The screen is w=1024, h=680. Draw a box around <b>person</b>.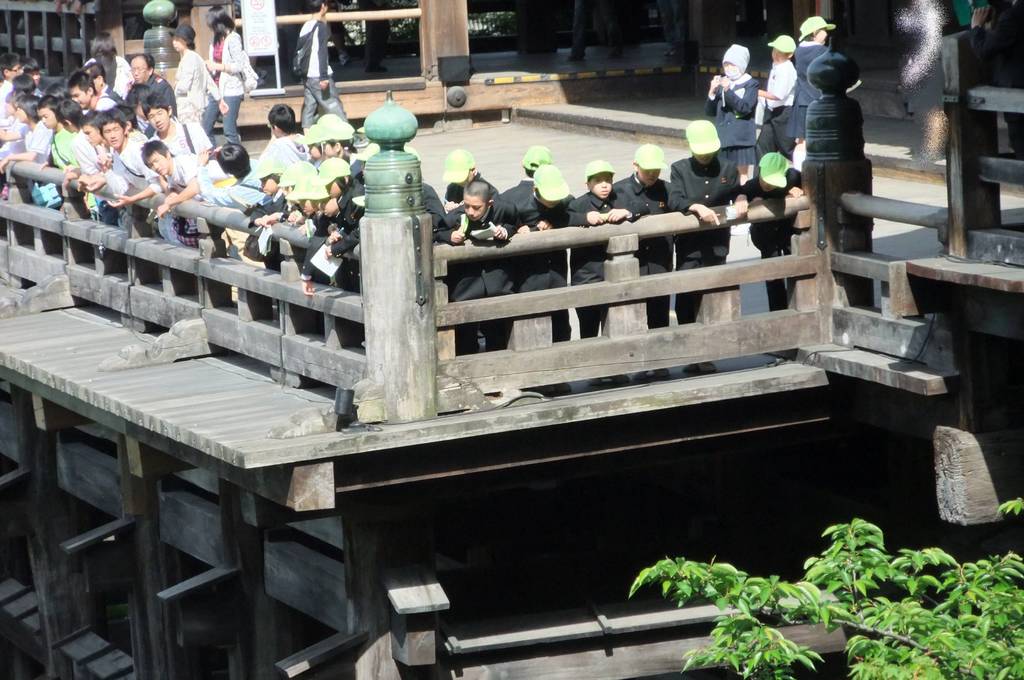
(x1=566, y1=158, x2=653, y2=383).
